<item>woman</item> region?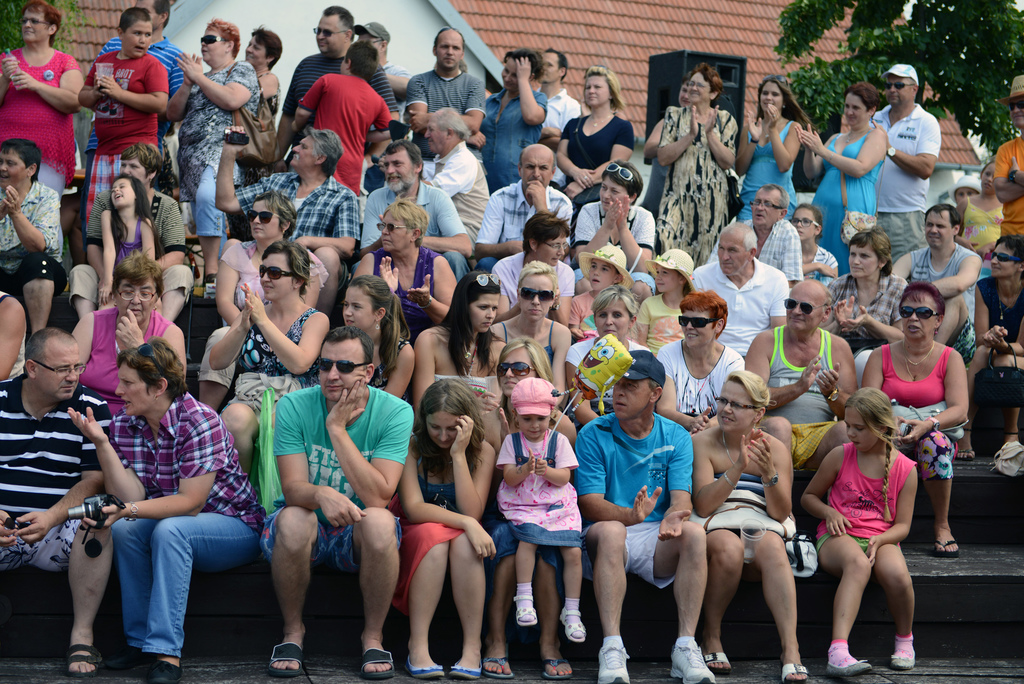
pyautogui.locateOnScreen(162, 13, 263, 296)
